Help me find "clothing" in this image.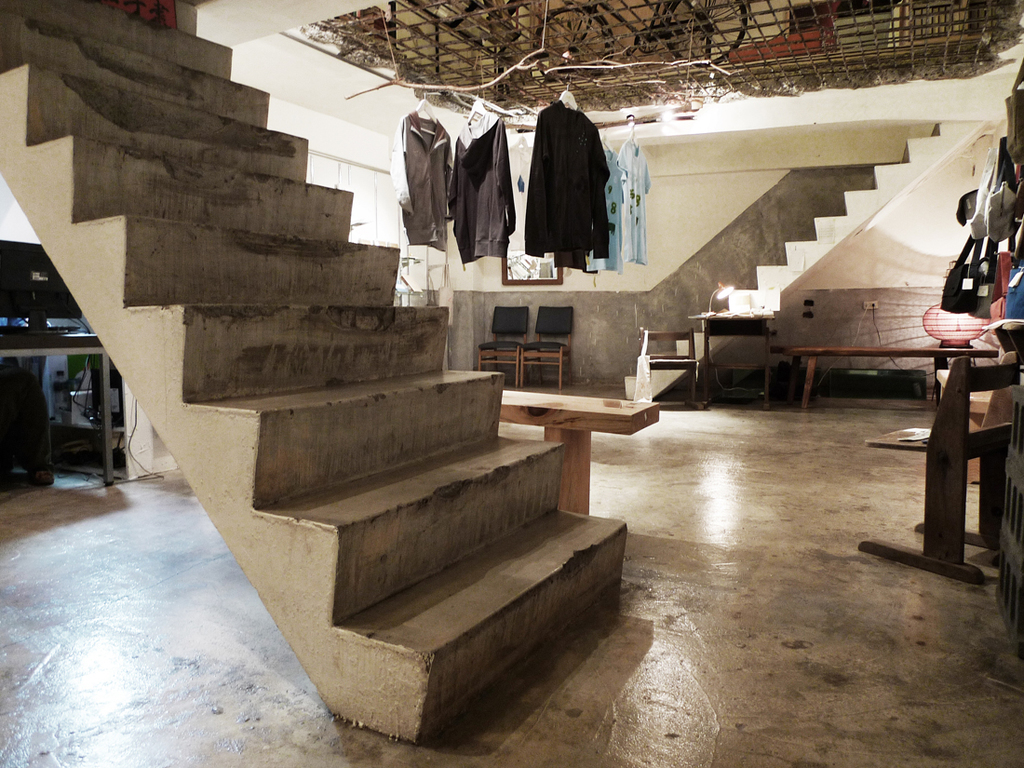
Found it: <bbox>590, 140, 620, 279</bbox>.
